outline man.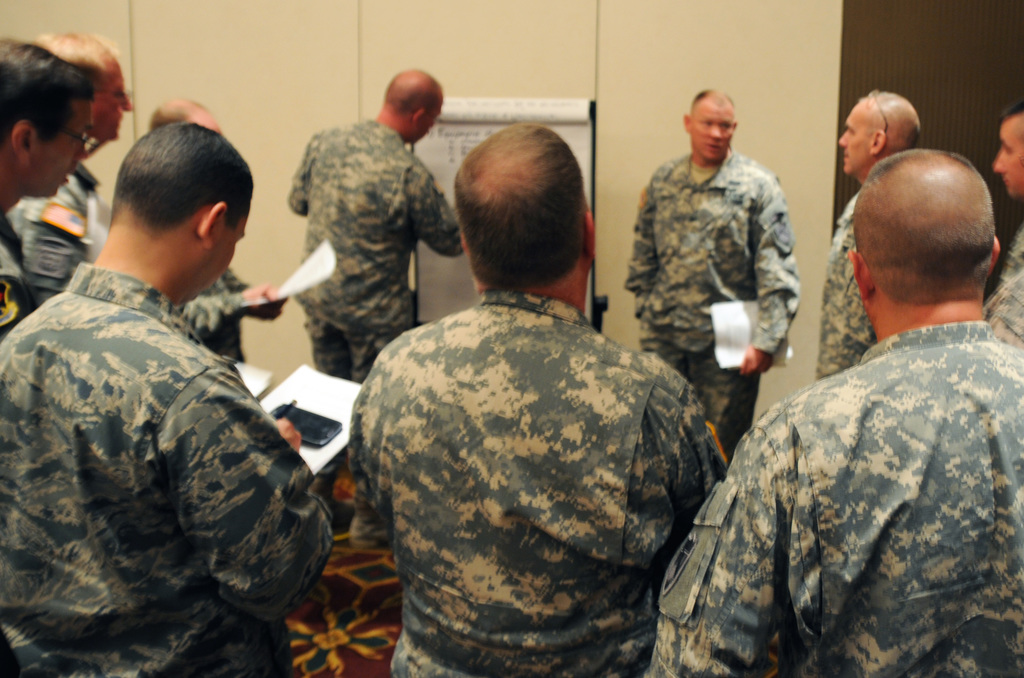
Outline: x1=648, y1=149, x2=1023, y2=677.
